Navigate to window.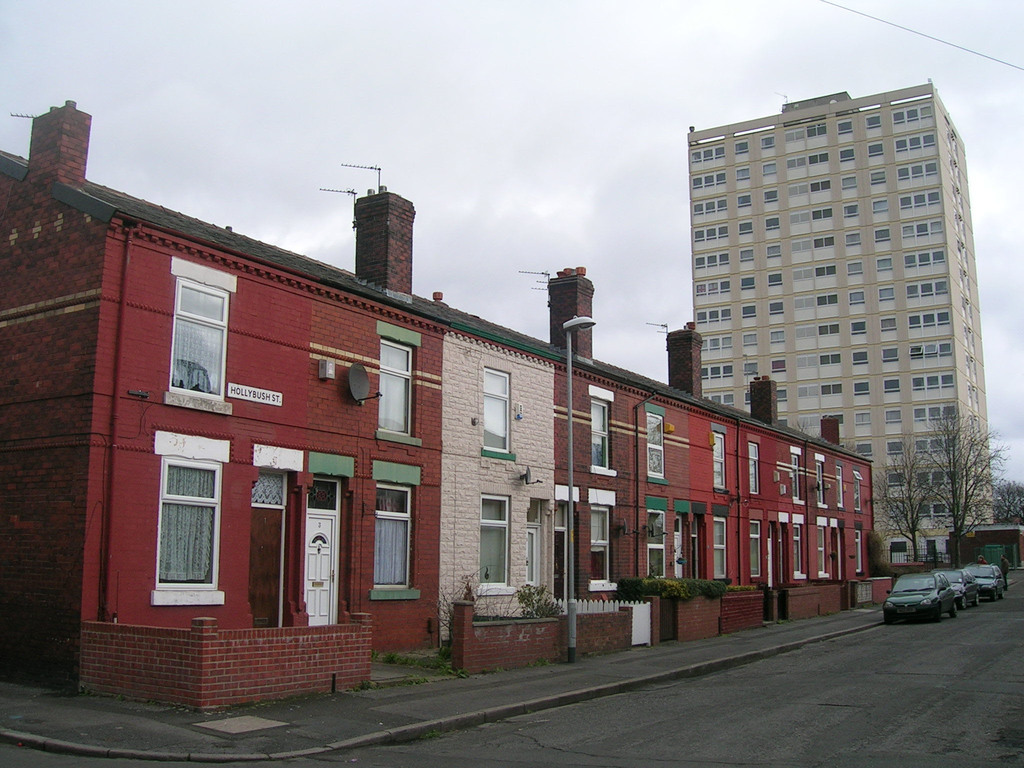
Navigation target: 767,271,784,288.
